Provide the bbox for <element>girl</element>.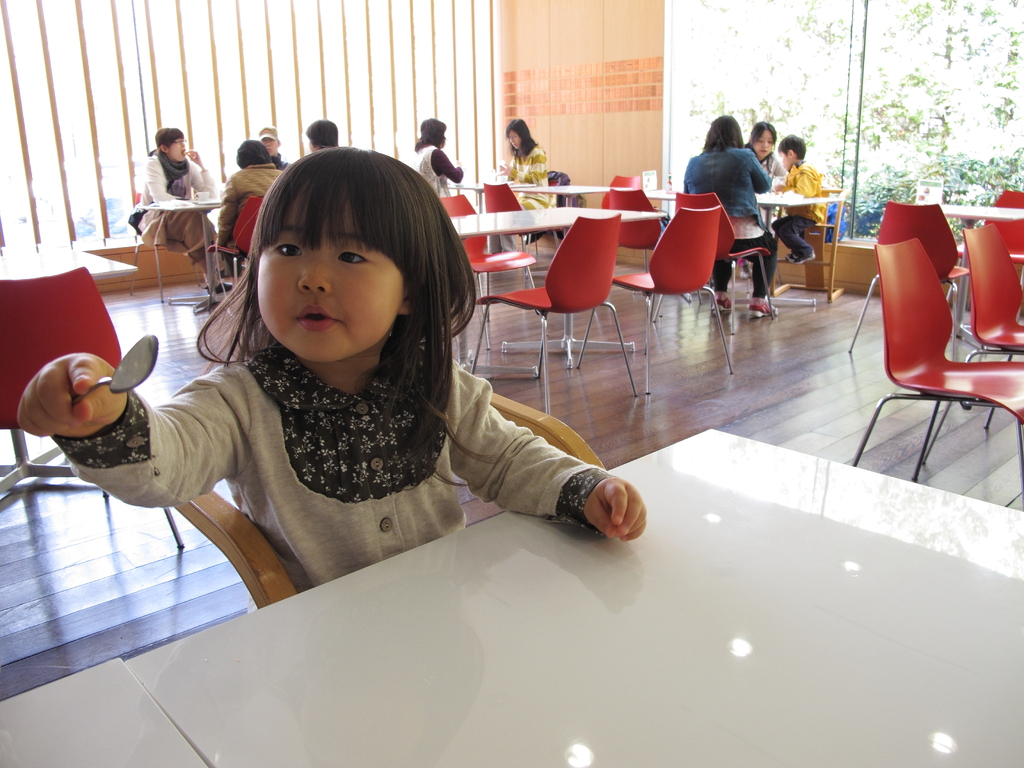
locate(735, 109, 790, 202).
